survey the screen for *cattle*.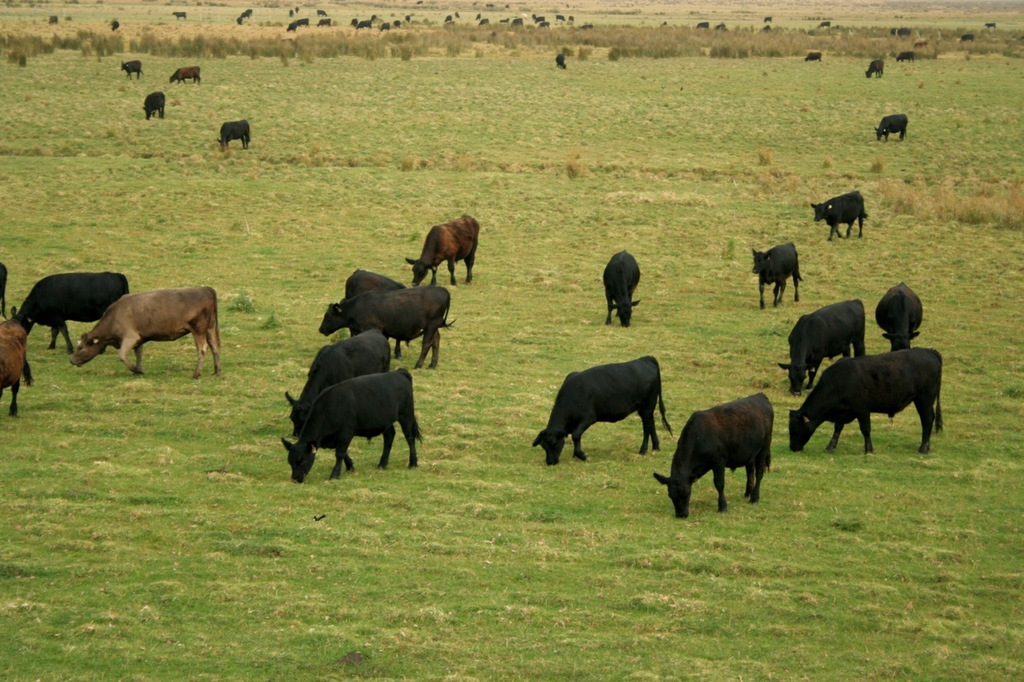
Survey found: x1=529, y1=358, x2=673, y2=467.
